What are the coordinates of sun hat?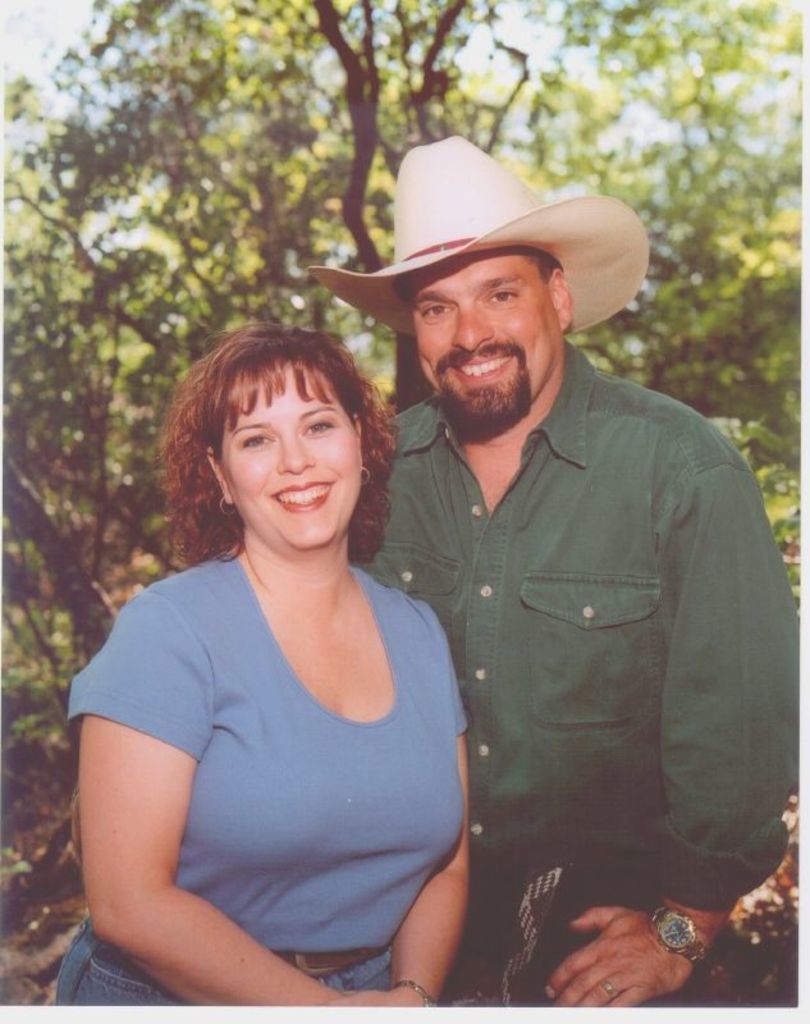
(x1=305, y1=127, x2=654, y2=342).
